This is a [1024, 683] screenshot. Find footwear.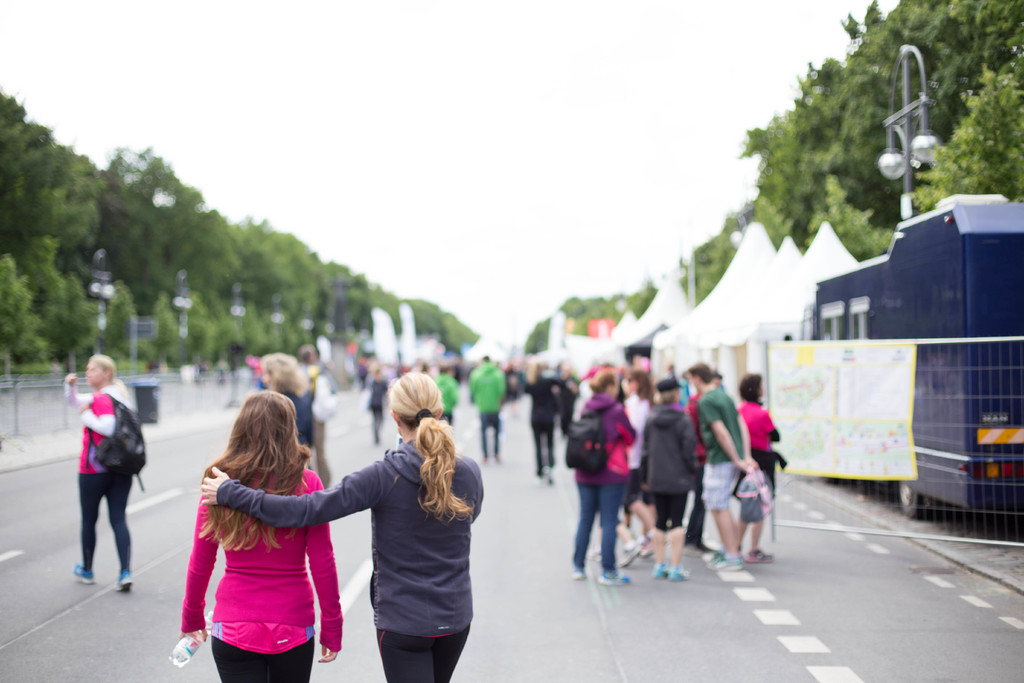
Bounding box: bbox=[667, 562, 687, 579].
